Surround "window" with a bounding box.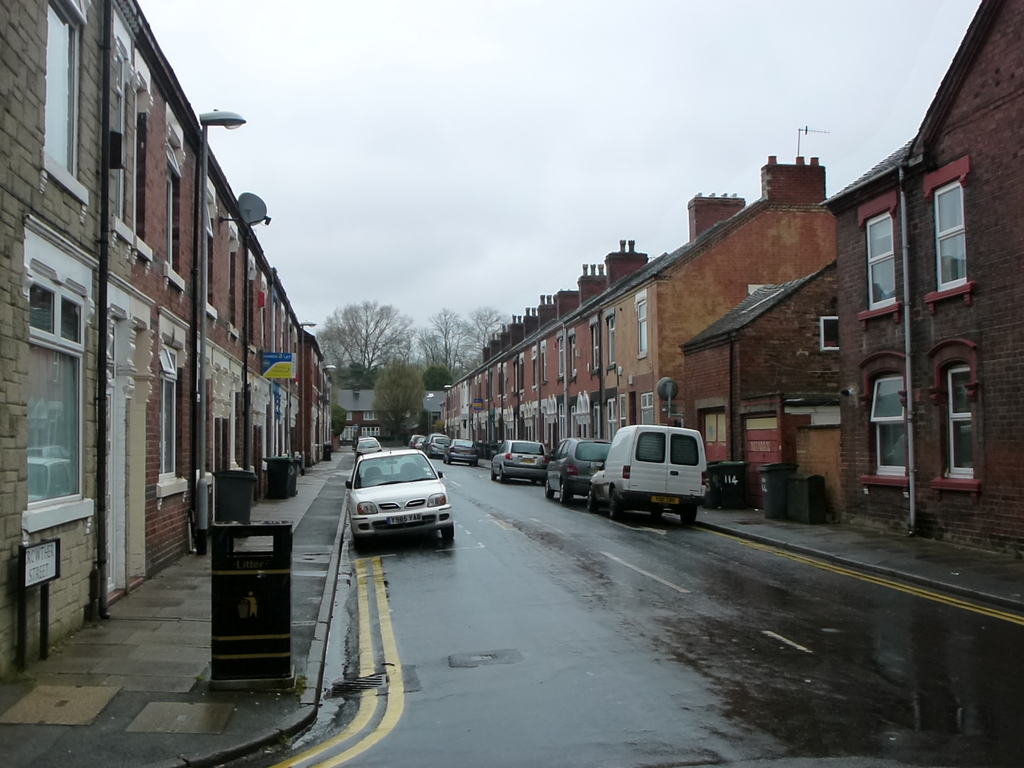
bbox=[932, 181, 968, 291].
